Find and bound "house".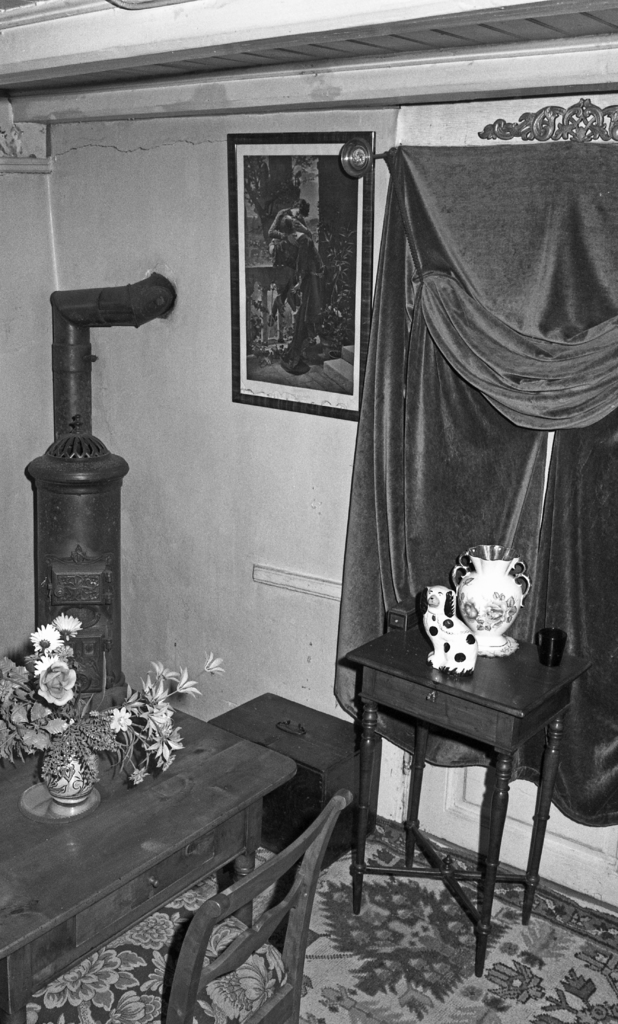
Bound: [148, 0, 617, 979].
